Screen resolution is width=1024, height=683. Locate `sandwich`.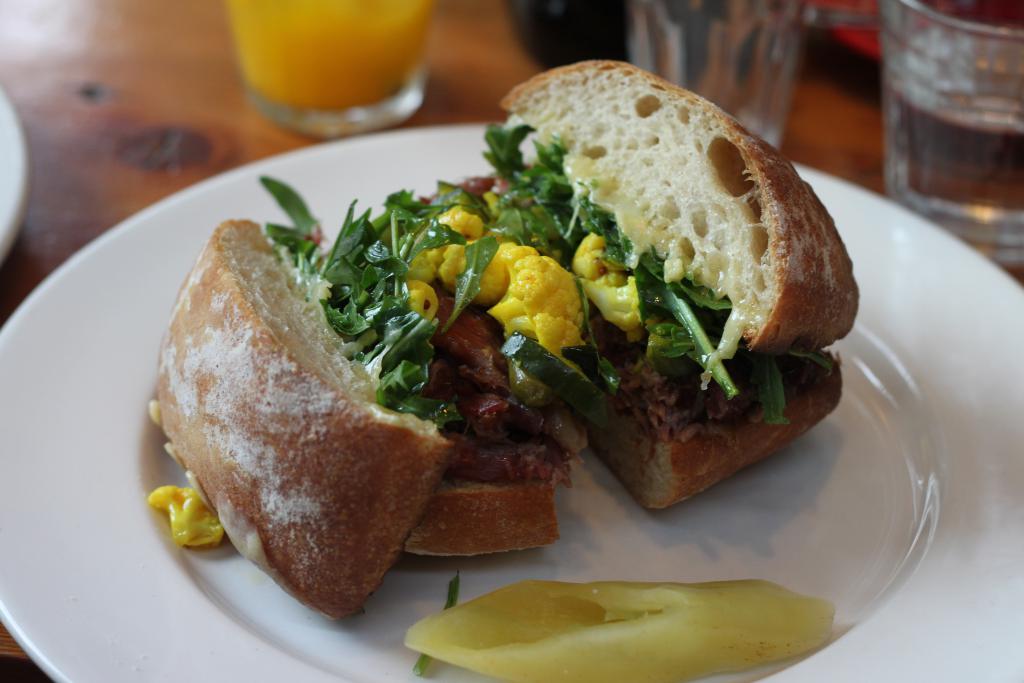
detection(152, 59, 865, 628).
